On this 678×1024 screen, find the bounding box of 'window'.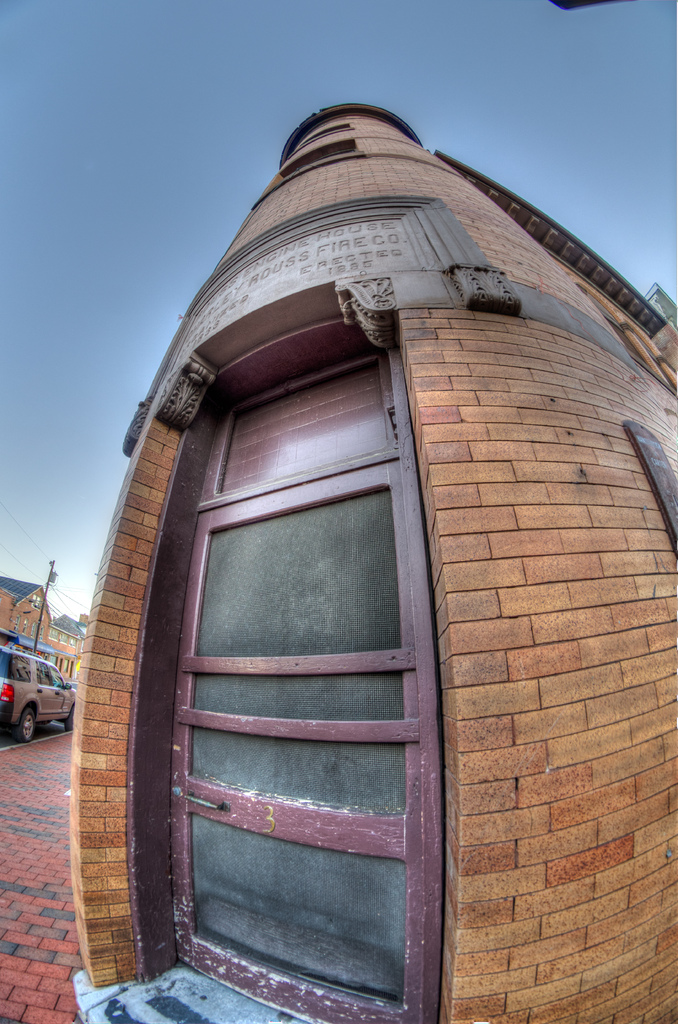
Bounding box: select_region(10, 657, 30, 688).
